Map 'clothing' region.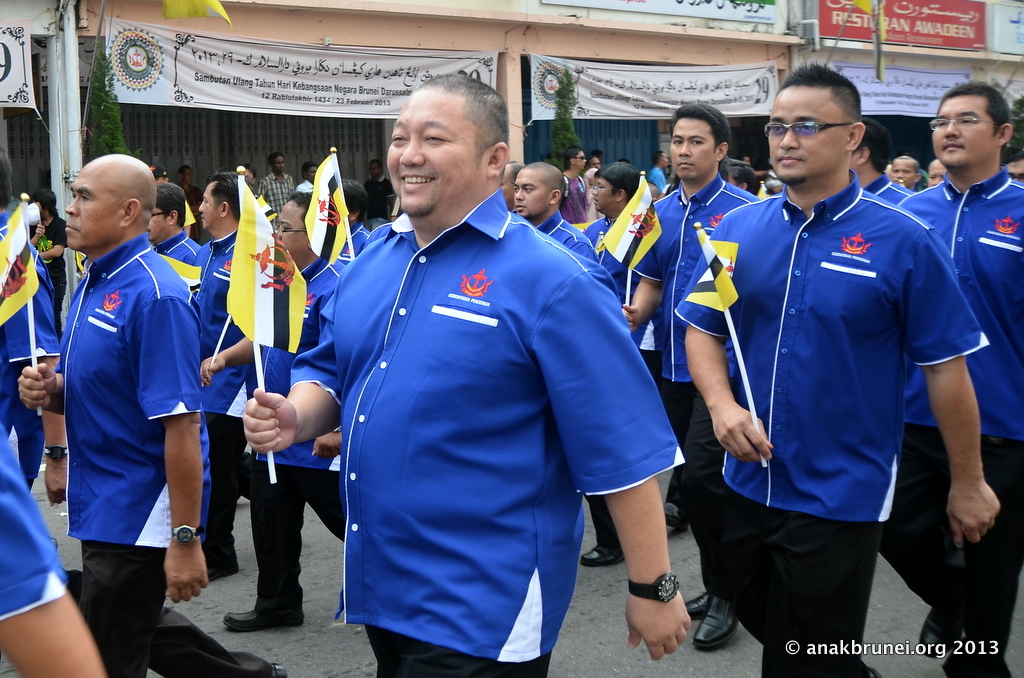
Mapped to x1=624 y1=185 x2=758 y2=465.
